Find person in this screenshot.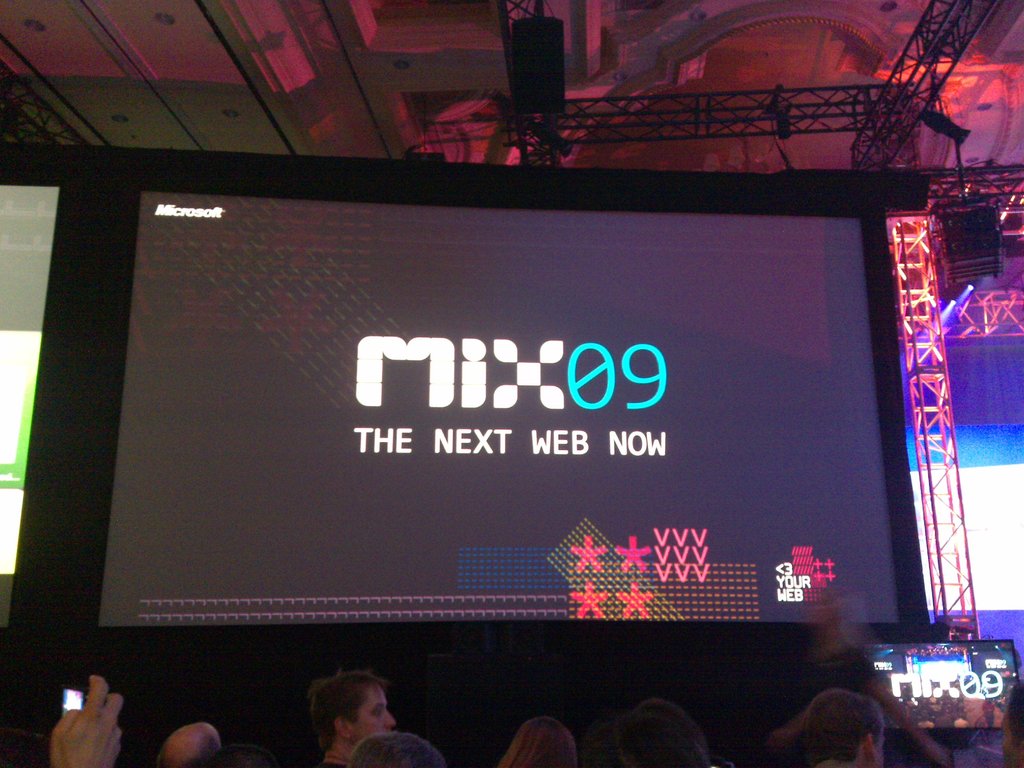
The bounding box for person is BBox(765, 691, 884, 767).
